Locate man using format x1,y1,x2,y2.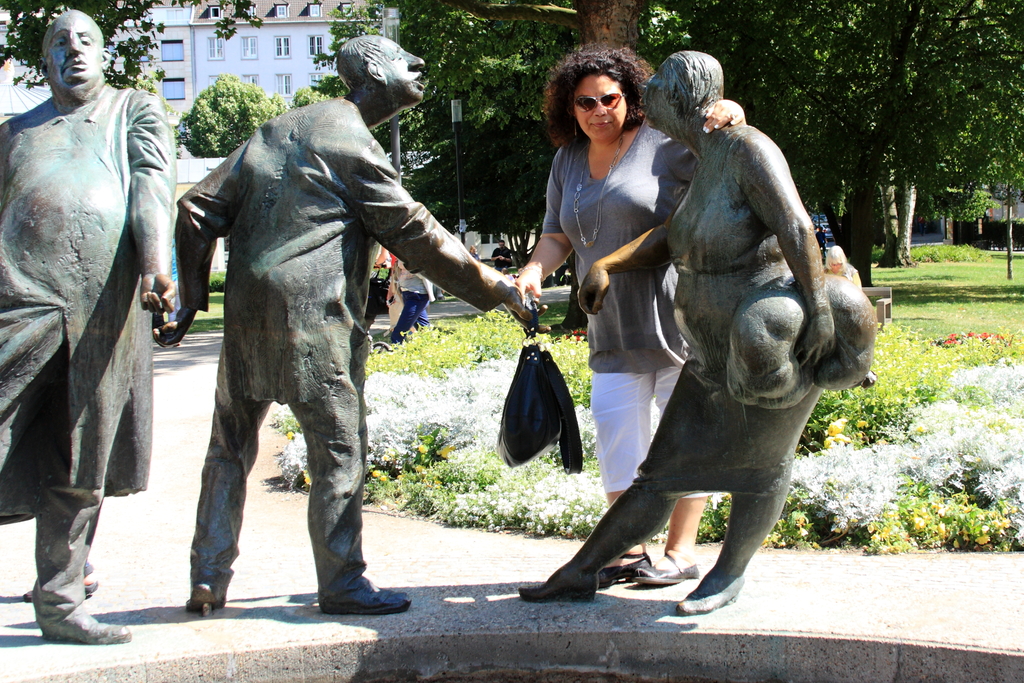
11,0,171,644.
